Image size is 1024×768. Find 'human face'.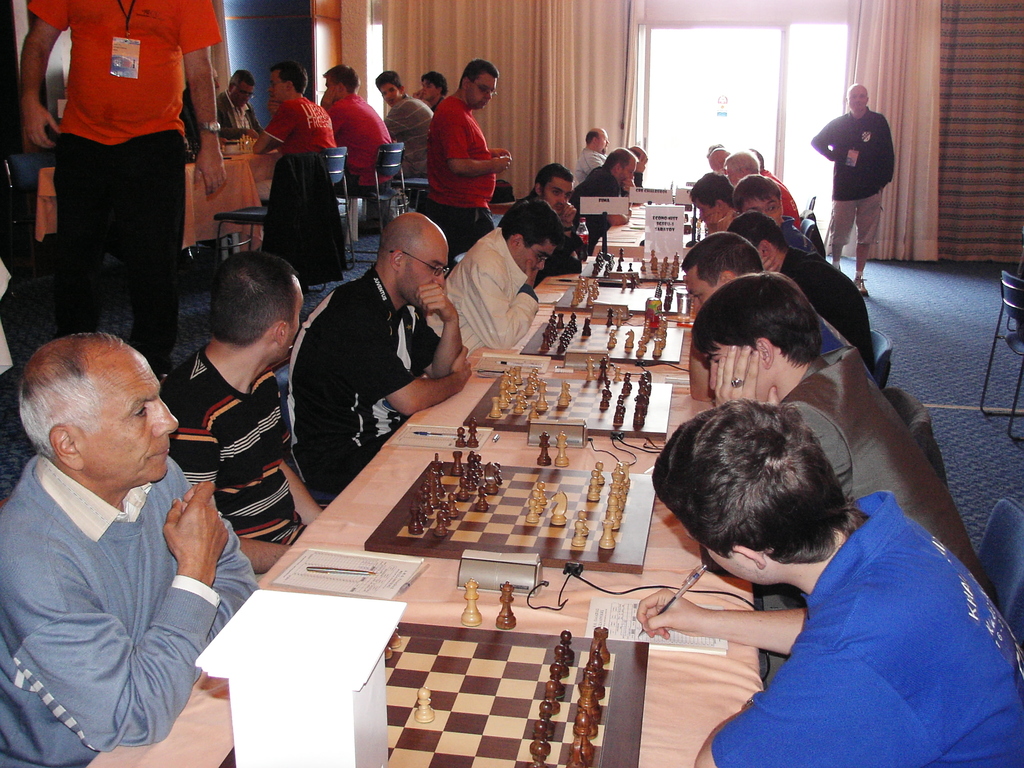
box(543, 179, 572, 214).
